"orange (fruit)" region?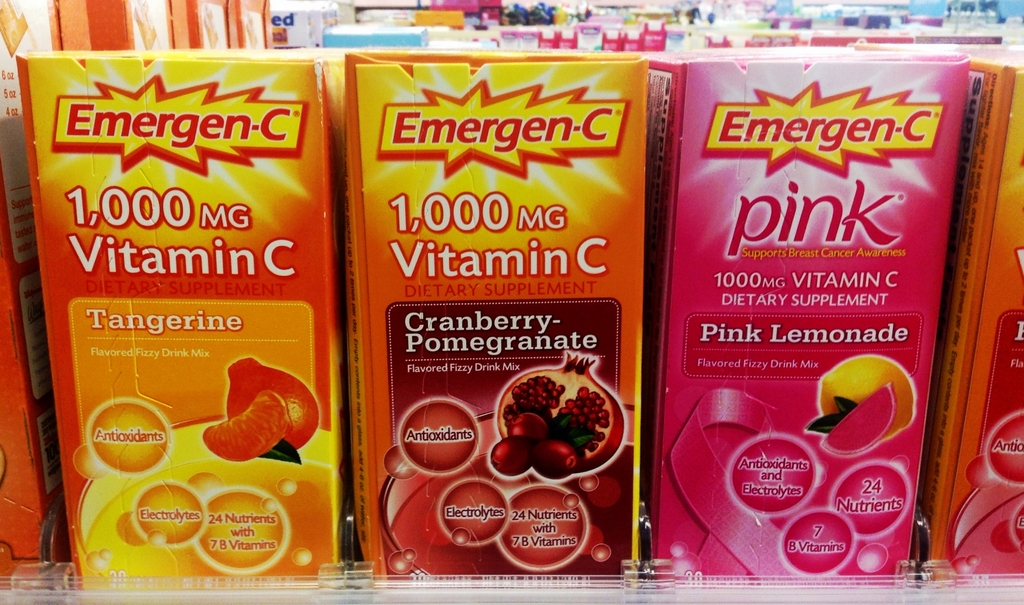
bbox(819, 355, 917, 434)
